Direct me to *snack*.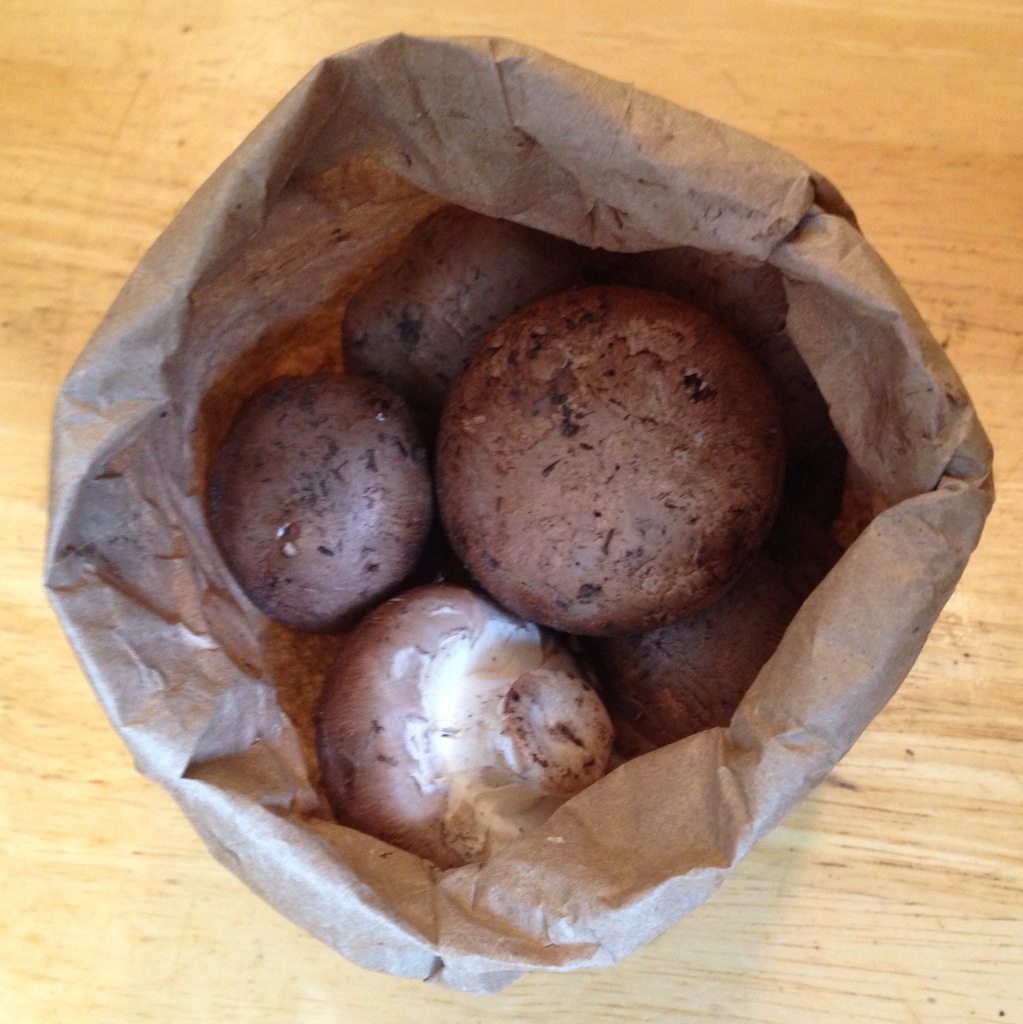
Direction: bbox=[428, 280, 787, 638].
